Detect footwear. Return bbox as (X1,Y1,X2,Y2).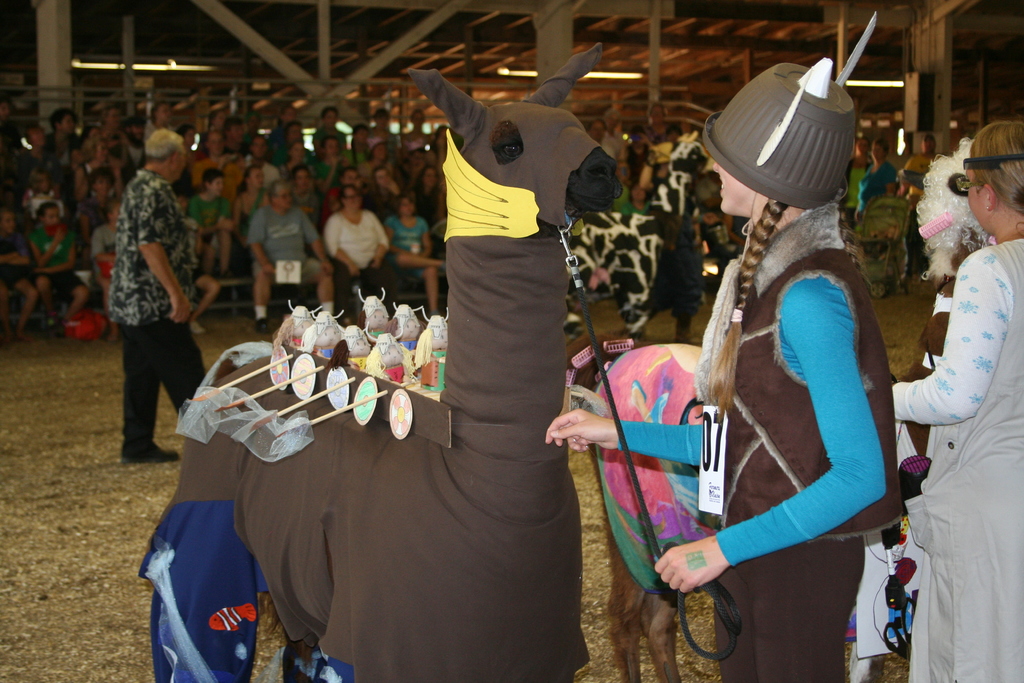
(186,322,202,337).
